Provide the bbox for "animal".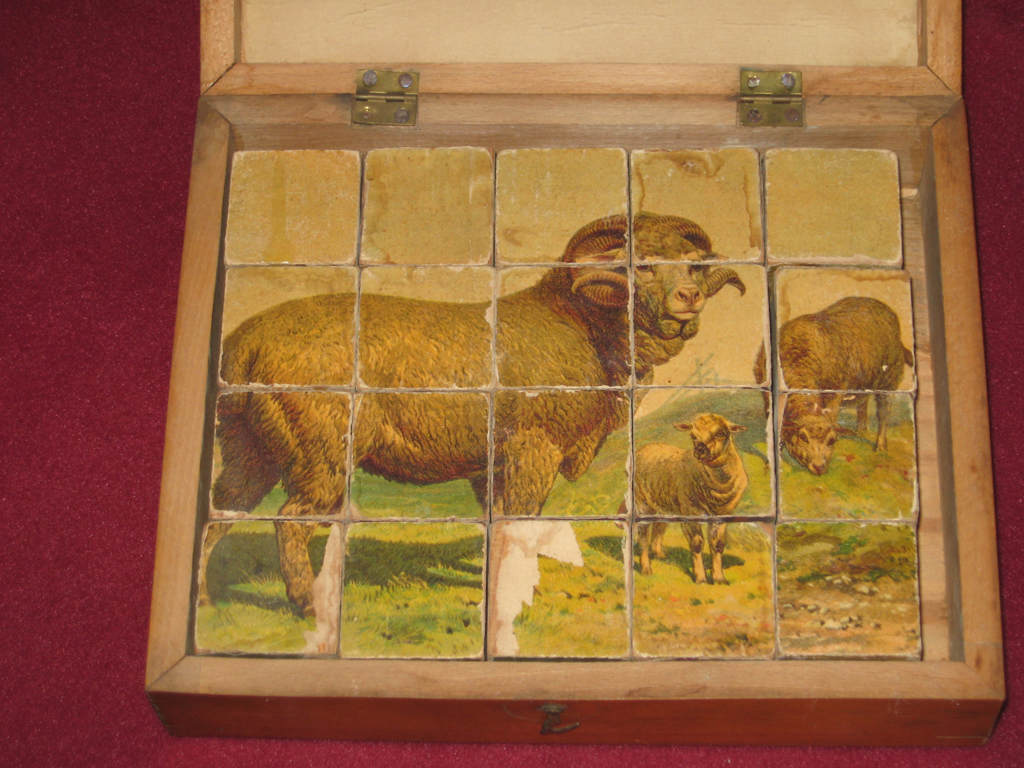
bbox(750, 292, 915, 475).
